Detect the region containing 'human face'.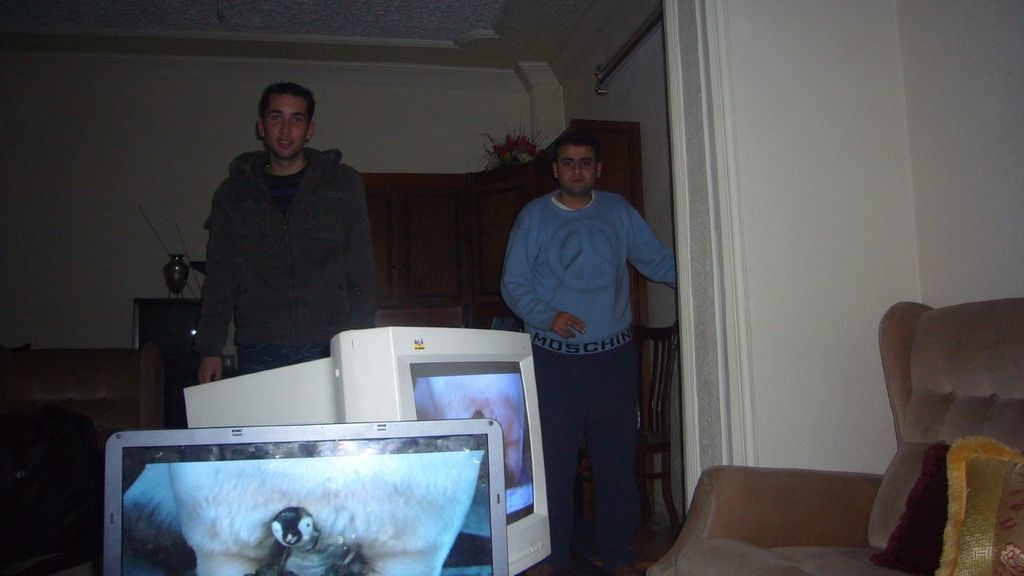
x1=257 y1=93 x2=306 y2=164.
